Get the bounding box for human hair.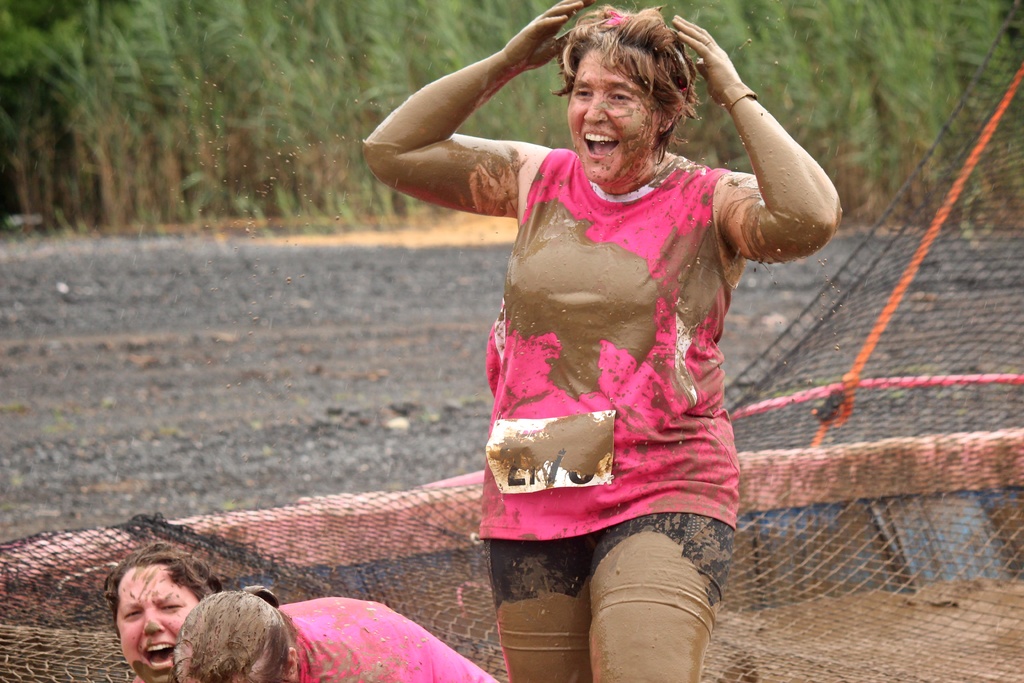
[537,8,727,169].
